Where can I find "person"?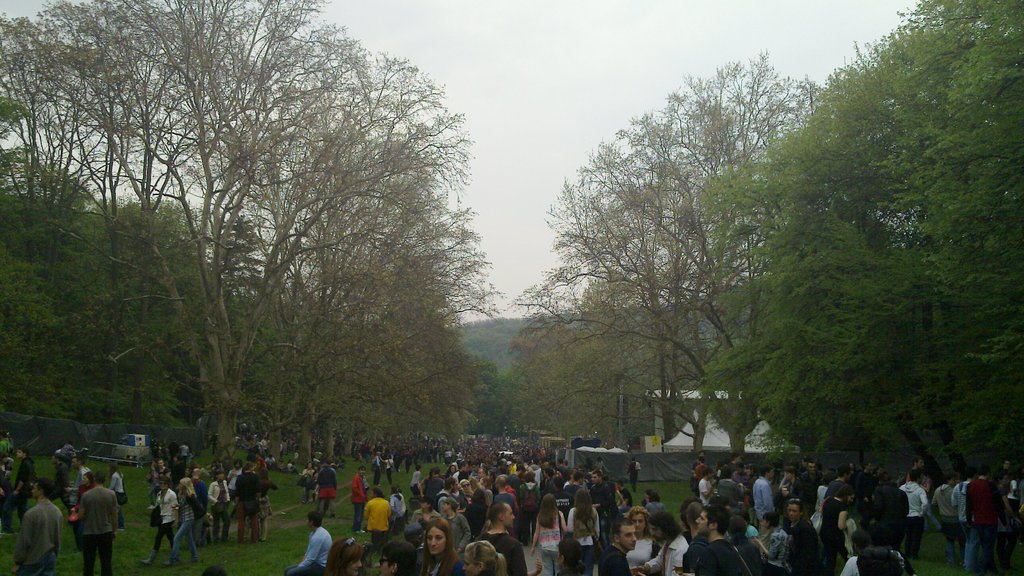
You can find it at bbox=(460, 460, 476, 479).
